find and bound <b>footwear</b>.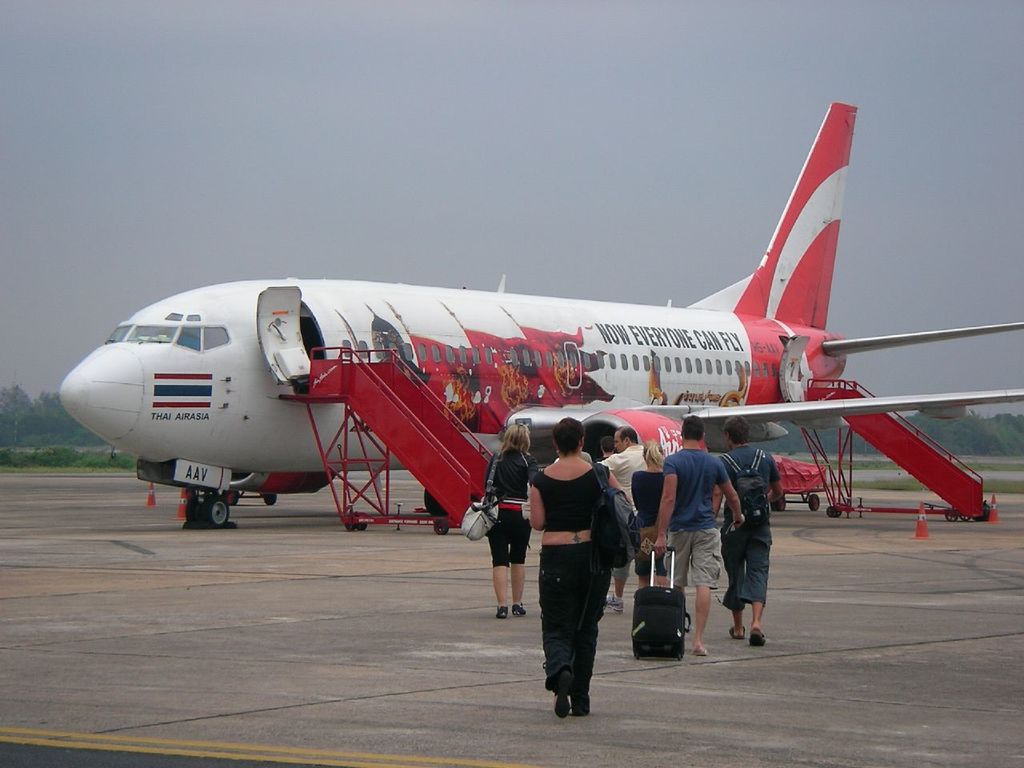
Bound: crop(603, 590, 622, 614).
